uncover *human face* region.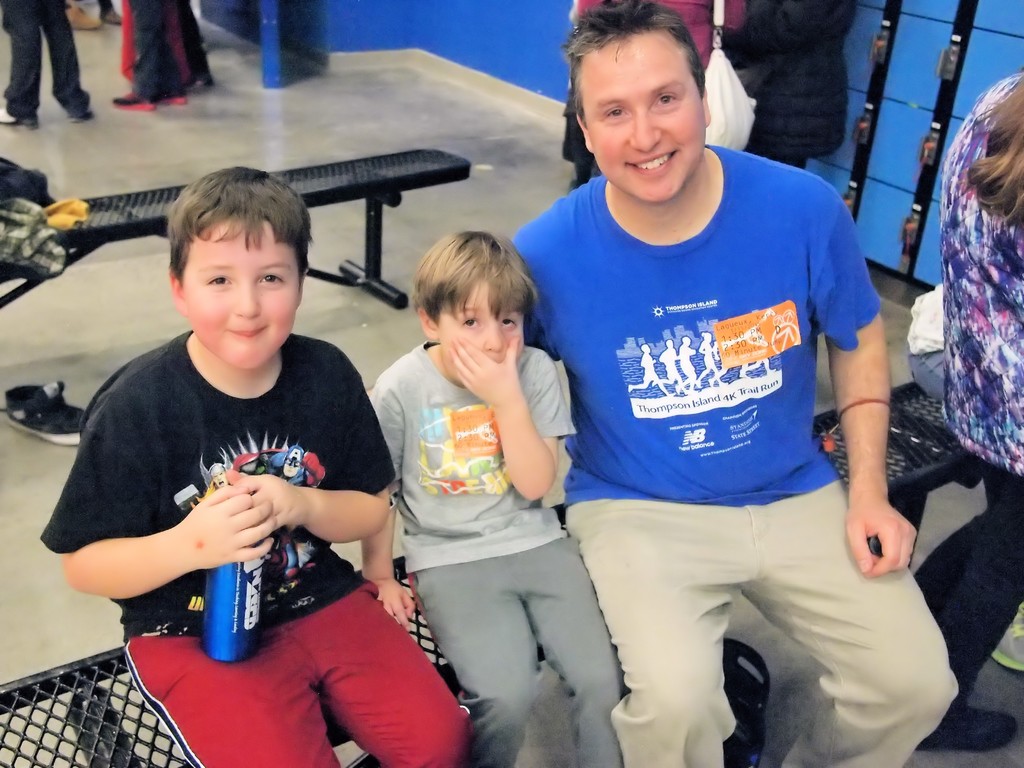
Uncovered: <bbox>184, 220, 301, 370</bbox>.
